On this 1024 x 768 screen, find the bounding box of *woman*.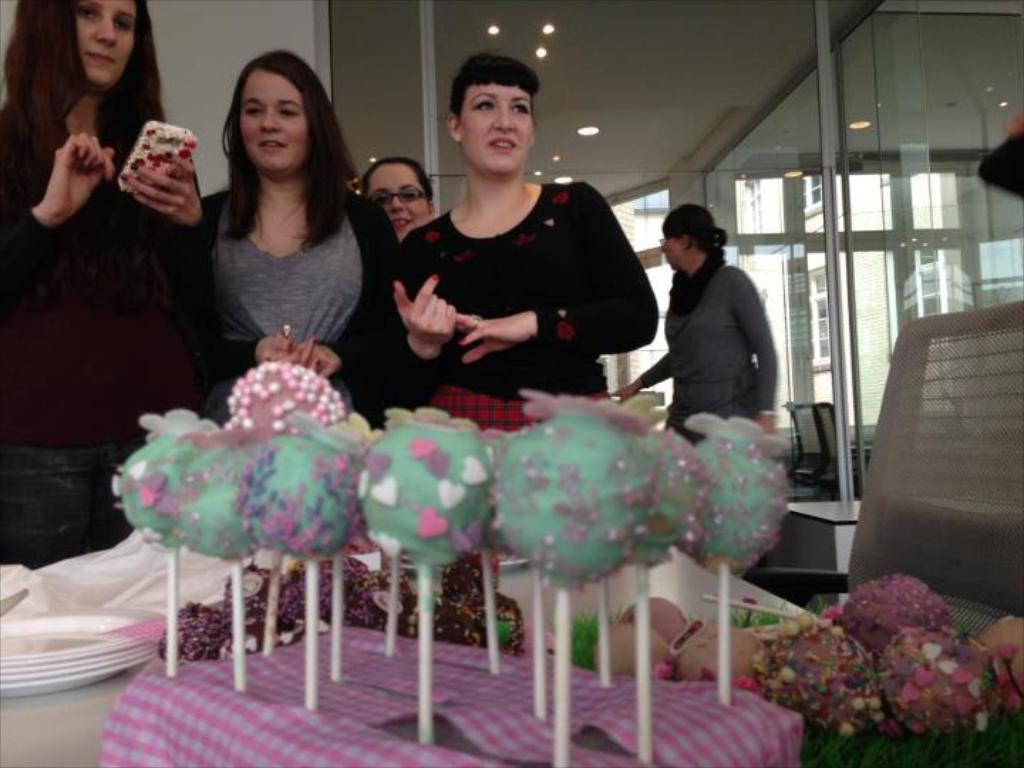
Bounding box: [191, 43, 407, 447].
